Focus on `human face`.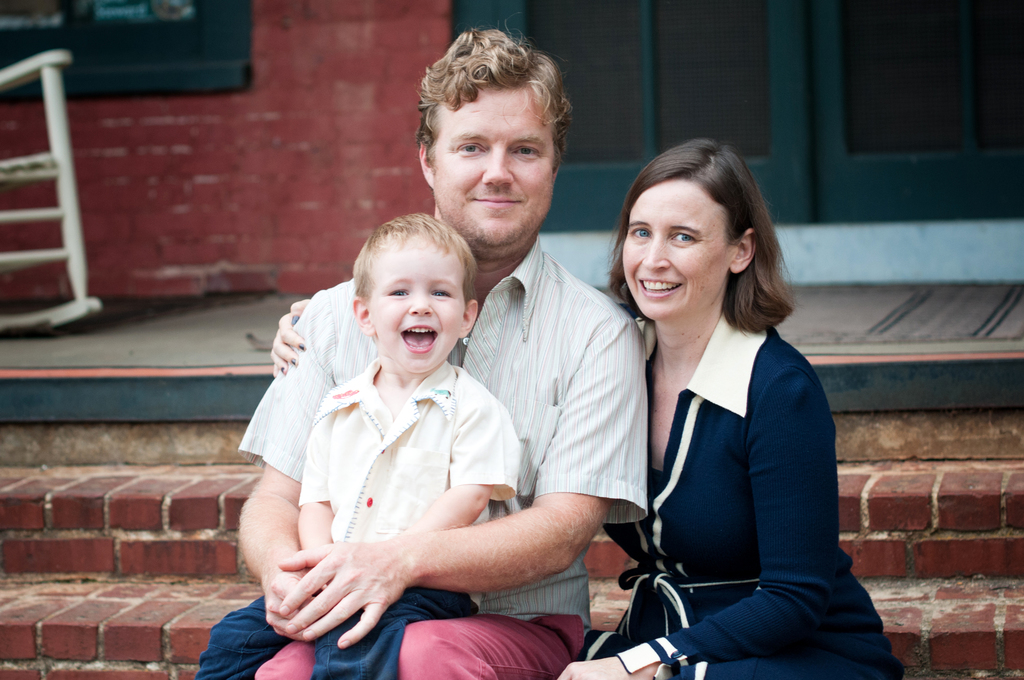
Focused at box(622, 181, 731, 319).
